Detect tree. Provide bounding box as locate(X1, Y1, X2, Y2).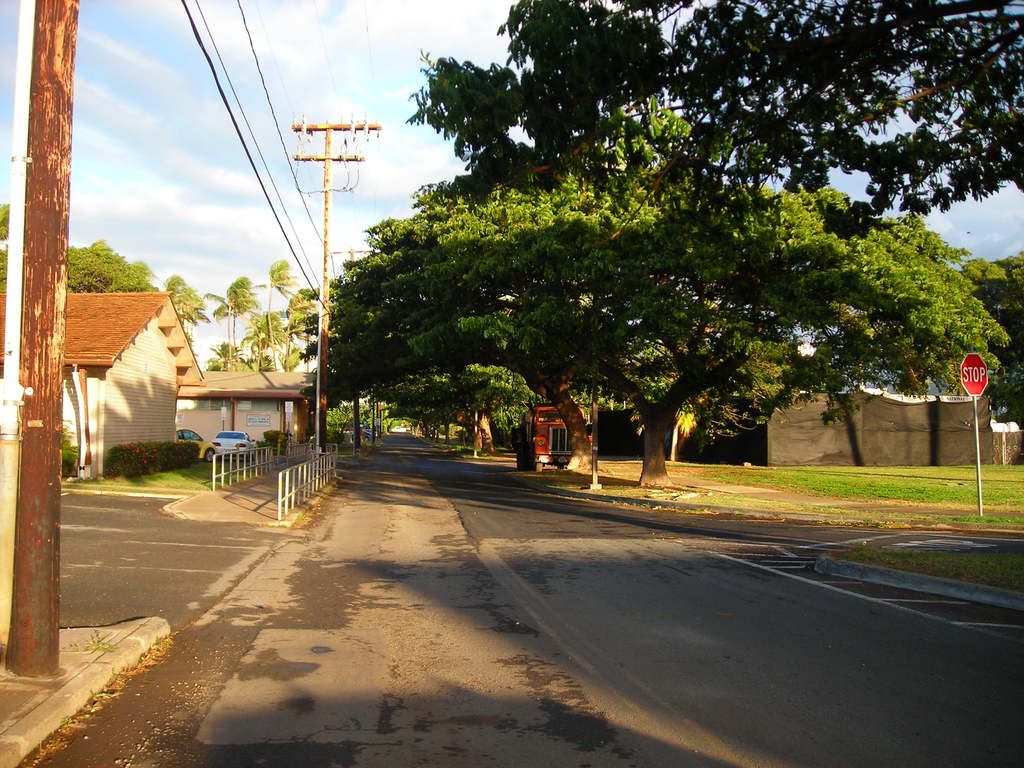
locate(170, 266, 210, 373).
